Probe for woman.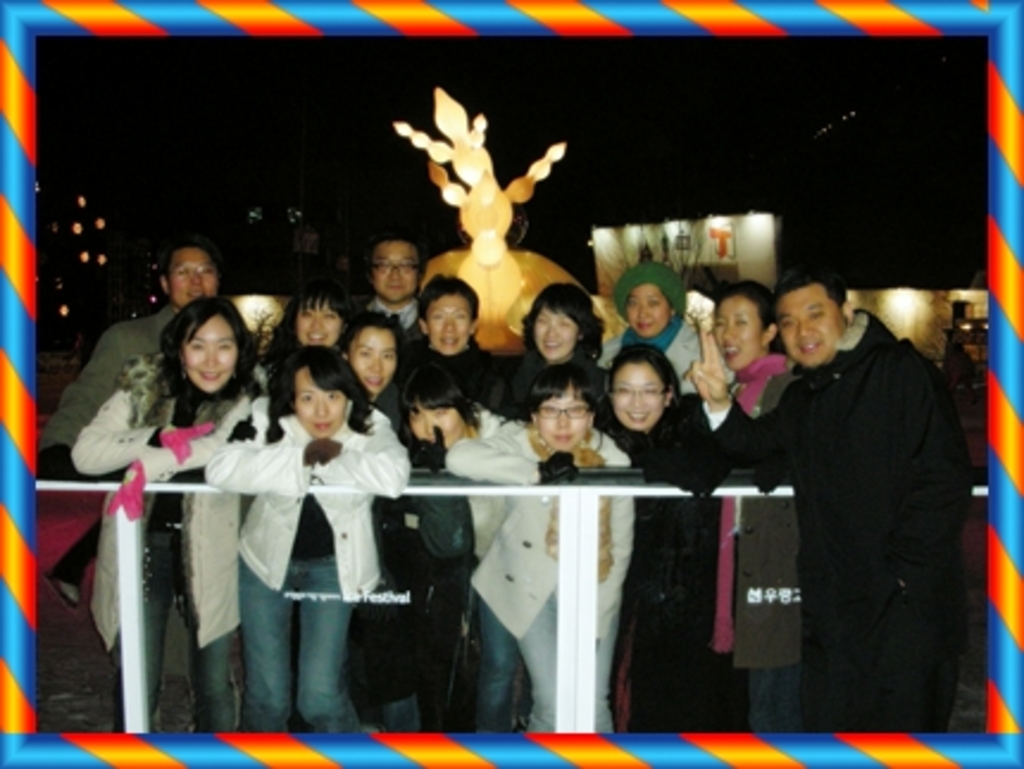
Probe result: [333, 302, 407, 426].
